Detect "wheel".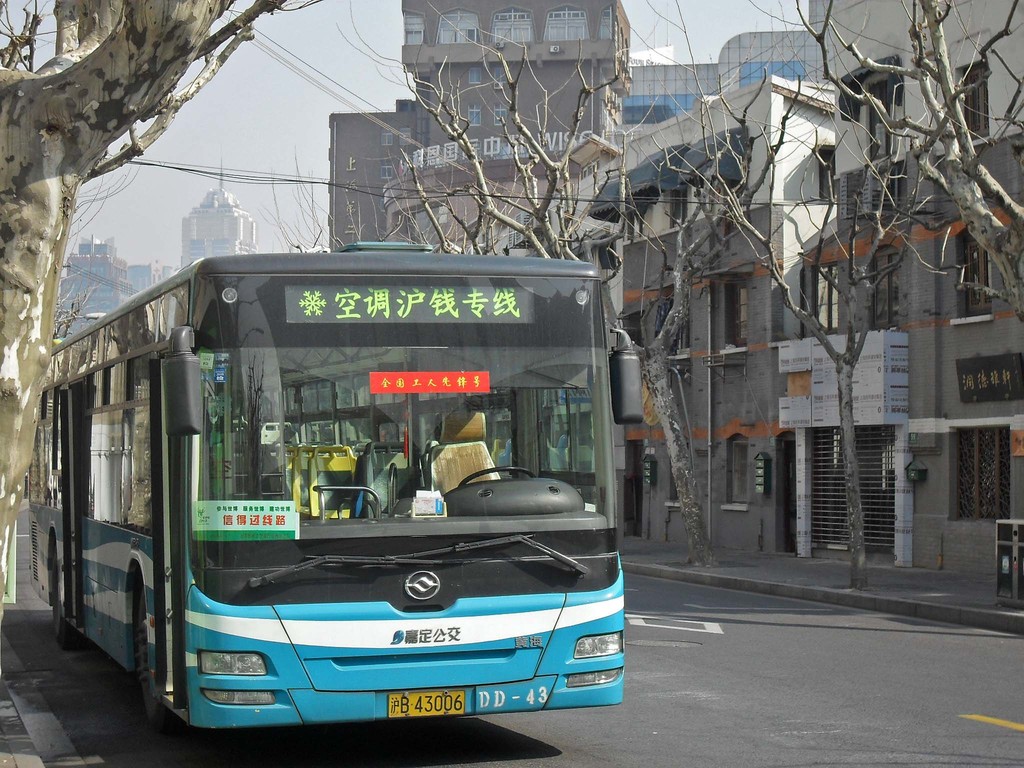
Detected at [x1=456, y1=465, x2=535, y2=488].
